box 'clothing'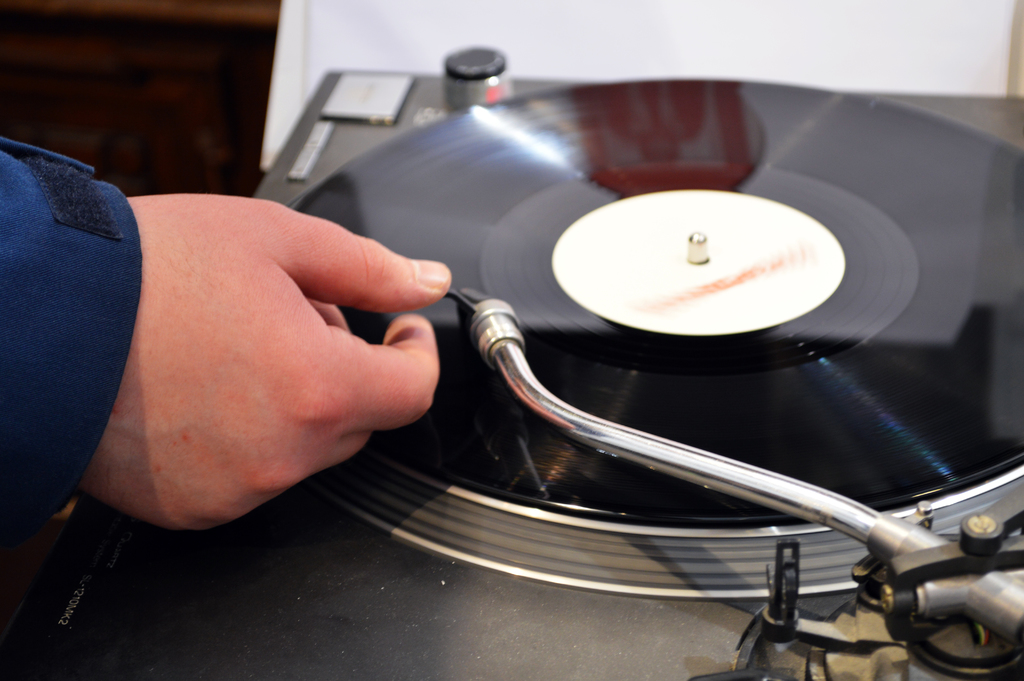
<bbox>5, 160, 132, 544</bbox>
